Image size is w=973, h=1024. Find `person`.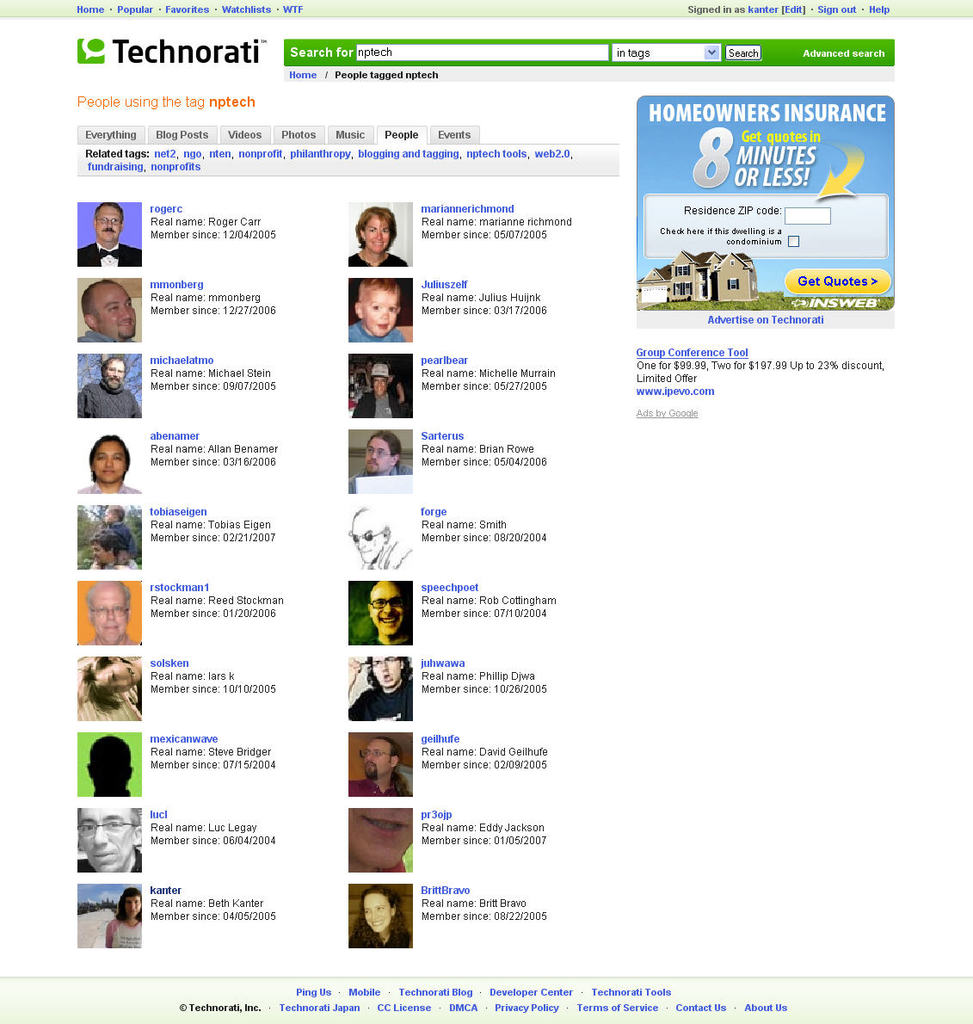
left=354, top=365, right=406, bottom=420.
